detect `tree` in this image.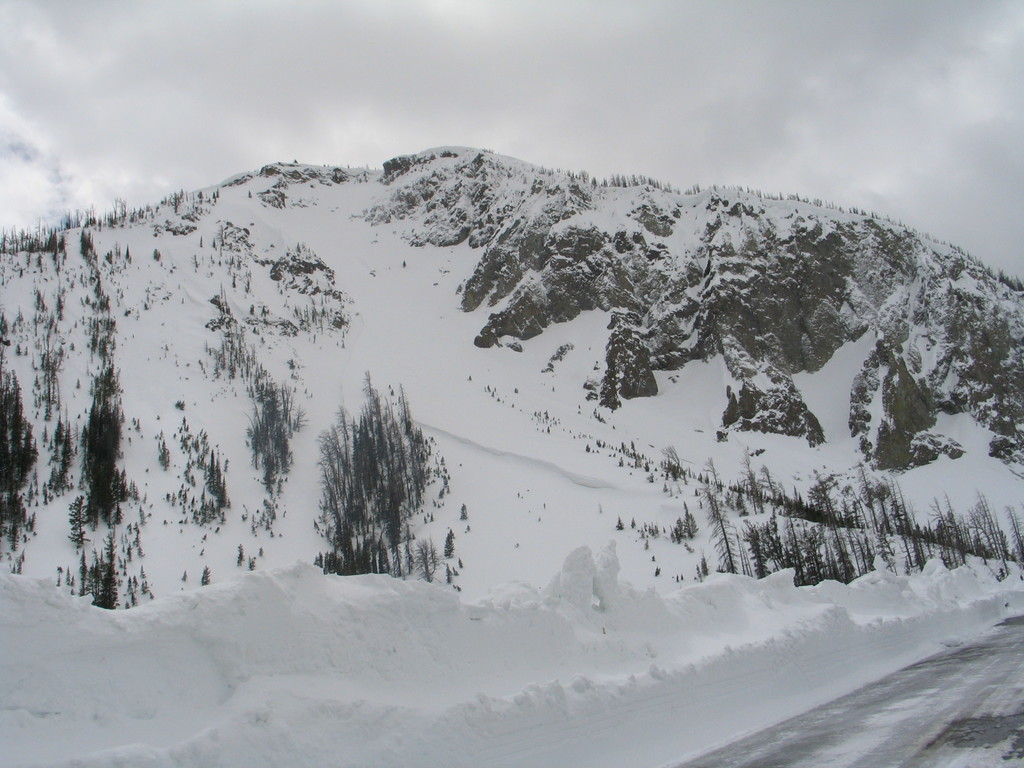
Detection: [87,333,123,403].
